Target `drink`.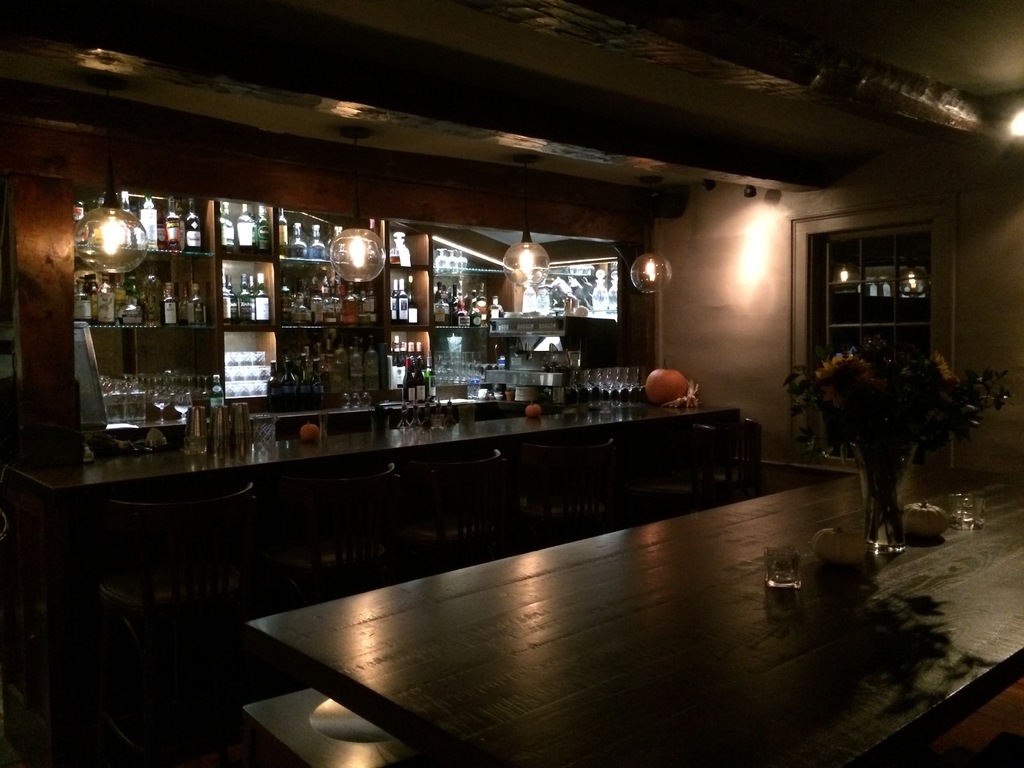
Target region: bbox=(96, 321, 115, 324).
